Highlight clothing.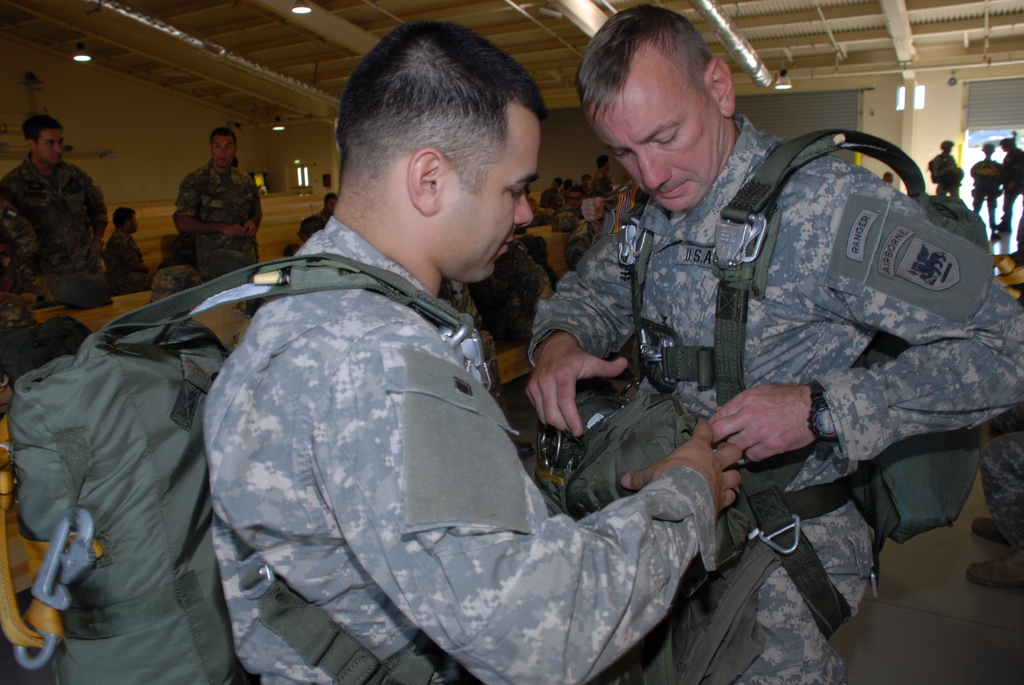
Highlighted region: 295:205:335:240.
